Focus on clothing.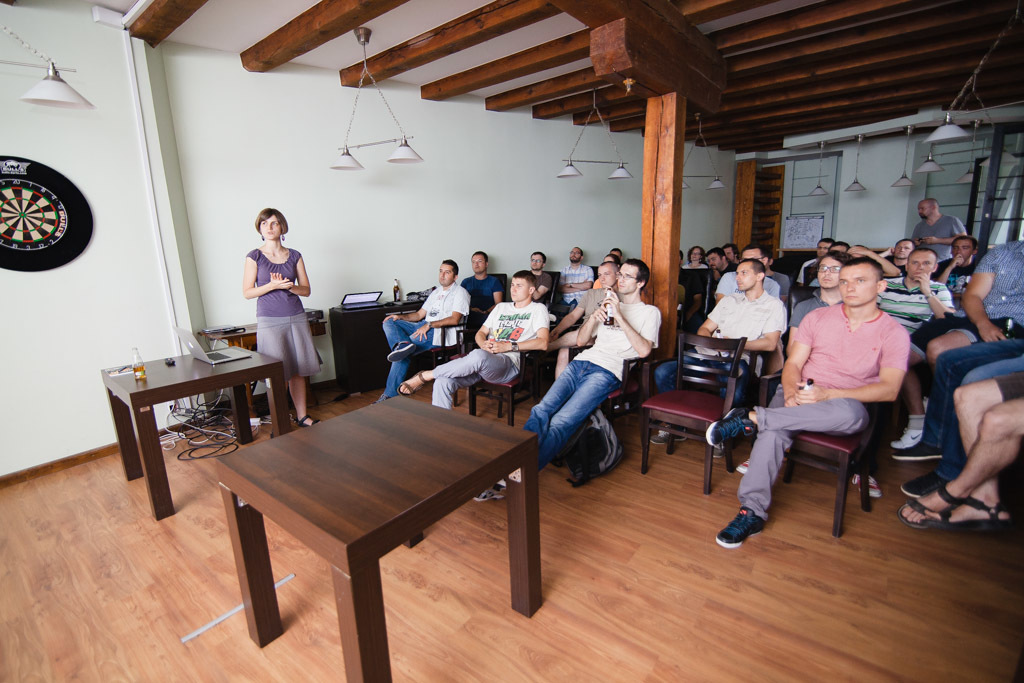
Focused at (708,256,786,310).
